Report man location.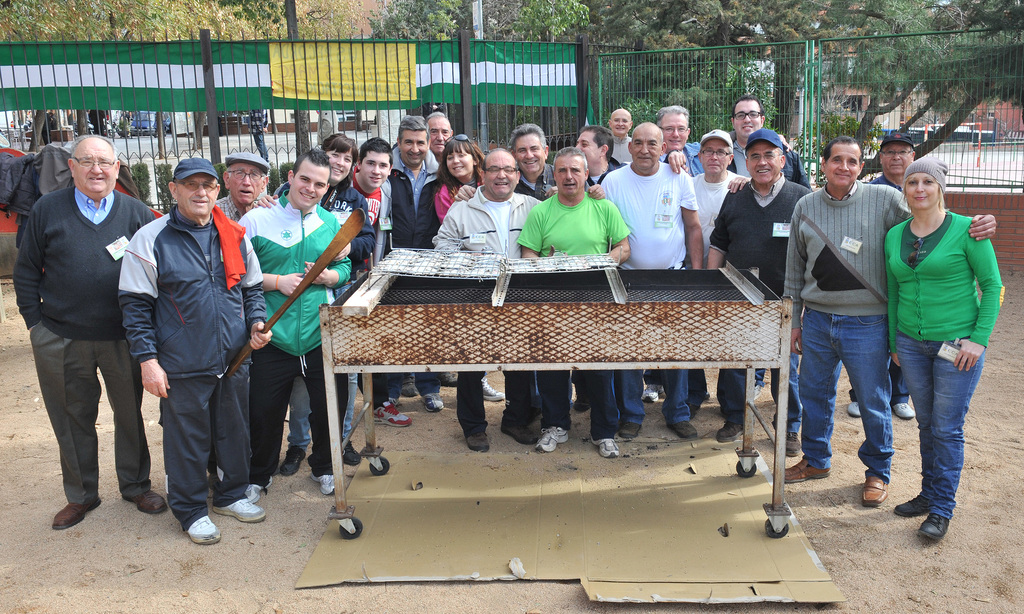
Report: <box>781,138,998,508</box>.
